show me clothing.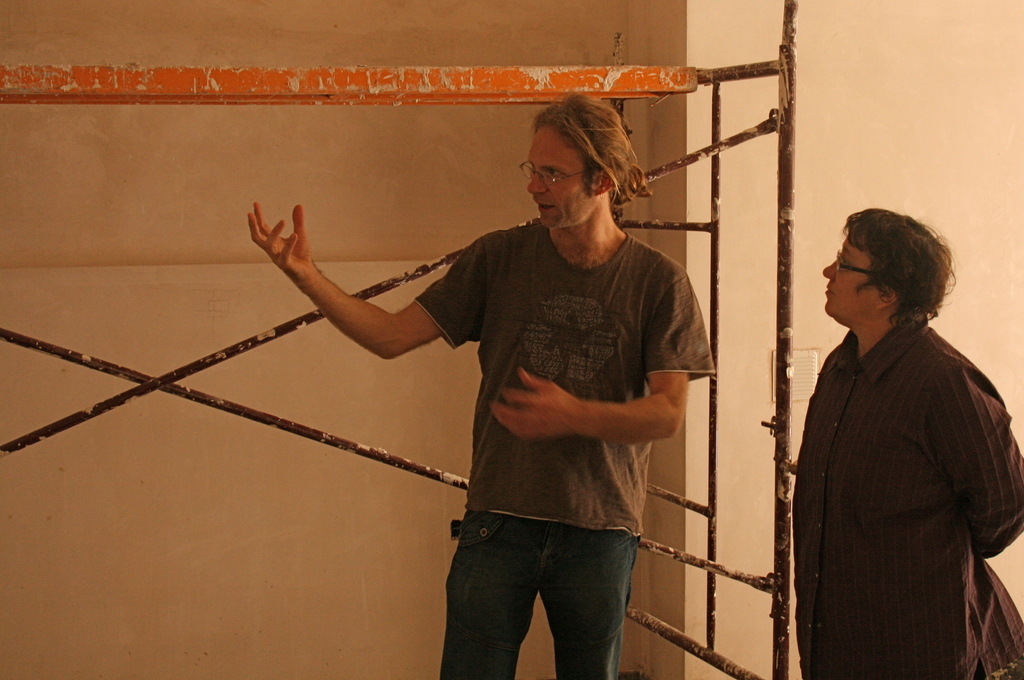
clothing is here: 415 219 715 679.
